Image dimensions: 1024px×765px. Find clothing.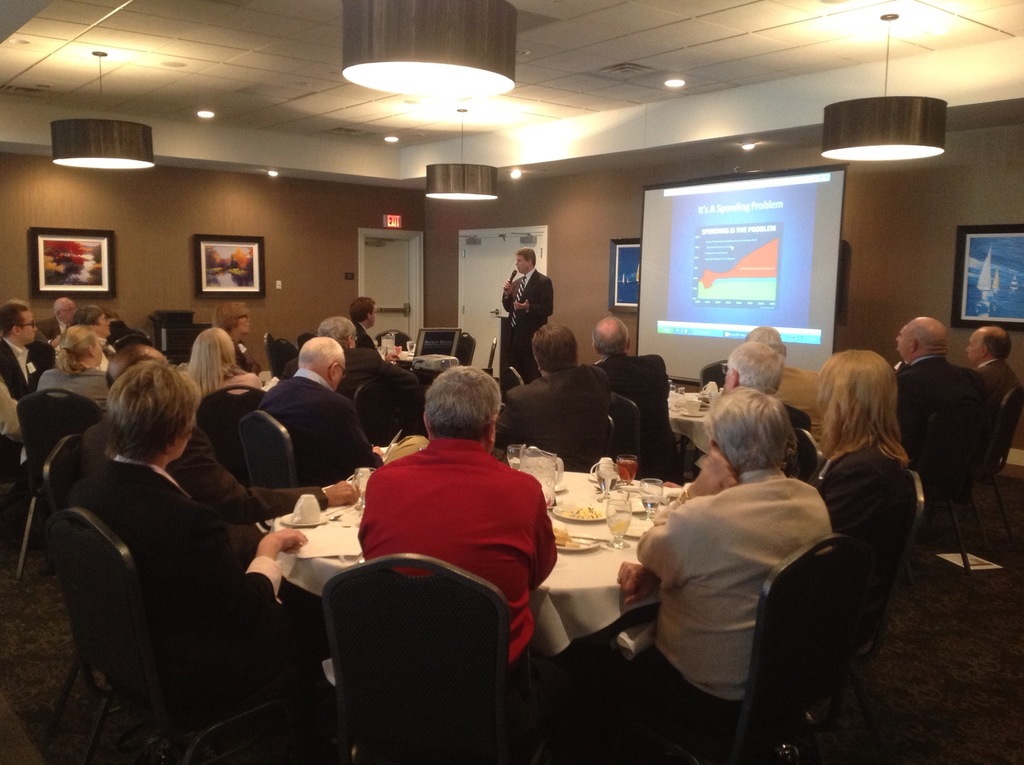
detection(495, 264, 564, 391).
